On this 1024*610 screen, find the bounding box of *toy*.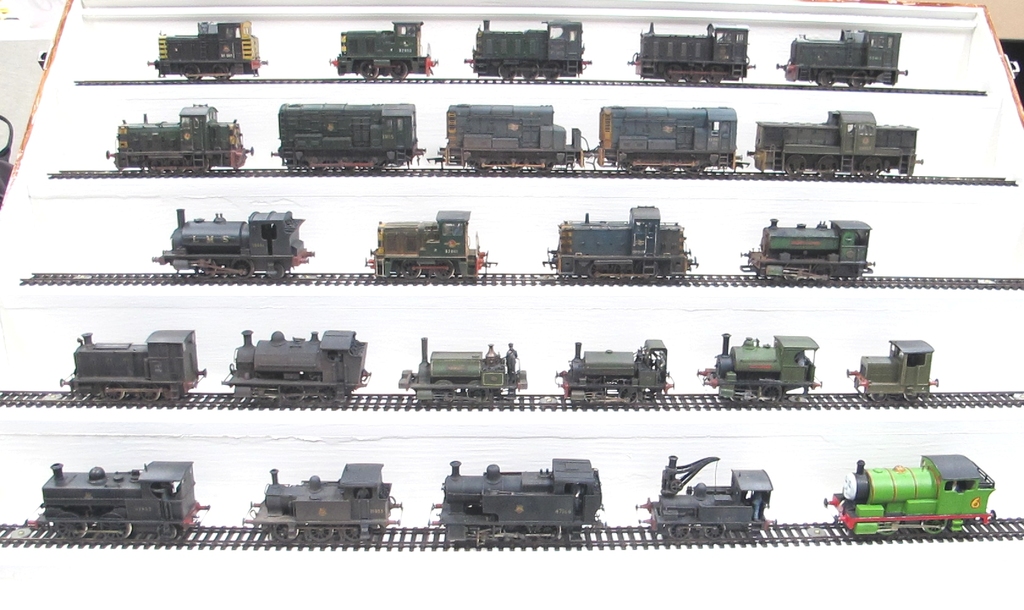
Bounding box: [x1=24, y1=458, x2=212, y2=542].
